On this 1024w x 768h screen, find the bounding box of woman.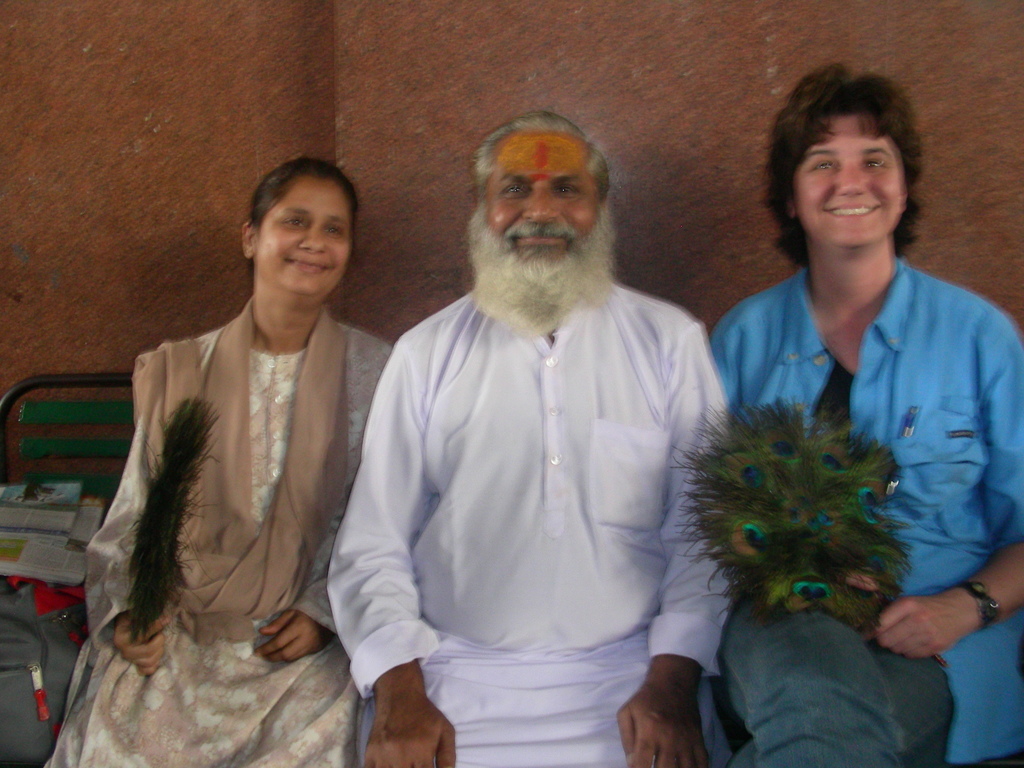
Bounding box: detection(73, 154, 380, 758).
